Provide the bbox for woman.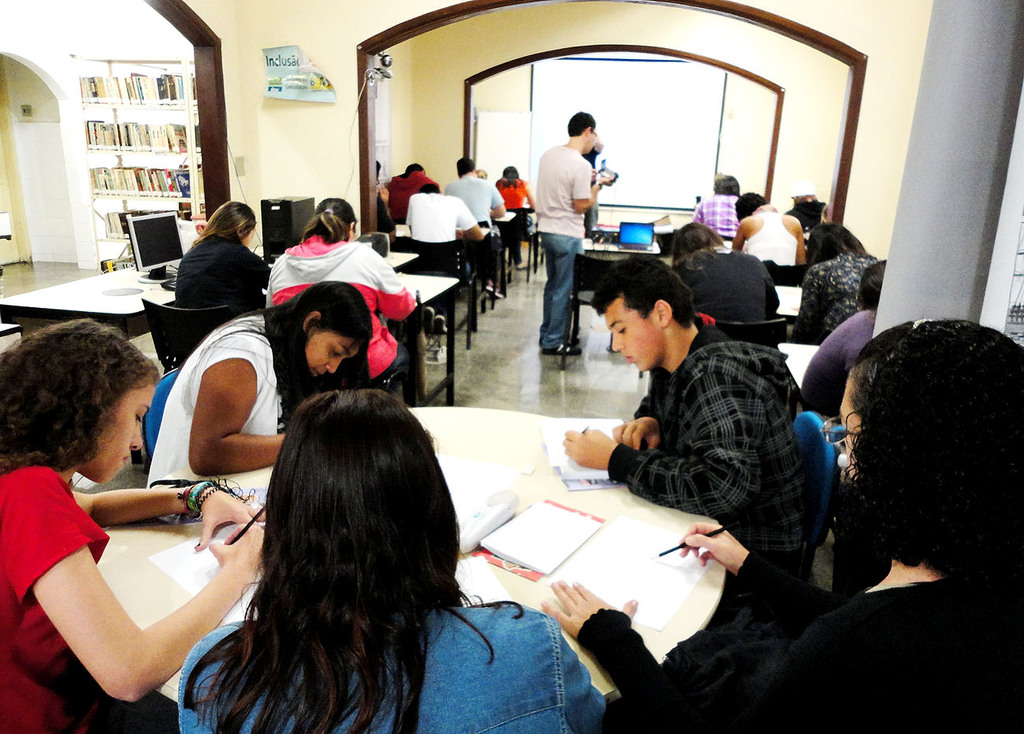
{"left": 10, "top": 320, "right": 267, "bottom": 728}.
